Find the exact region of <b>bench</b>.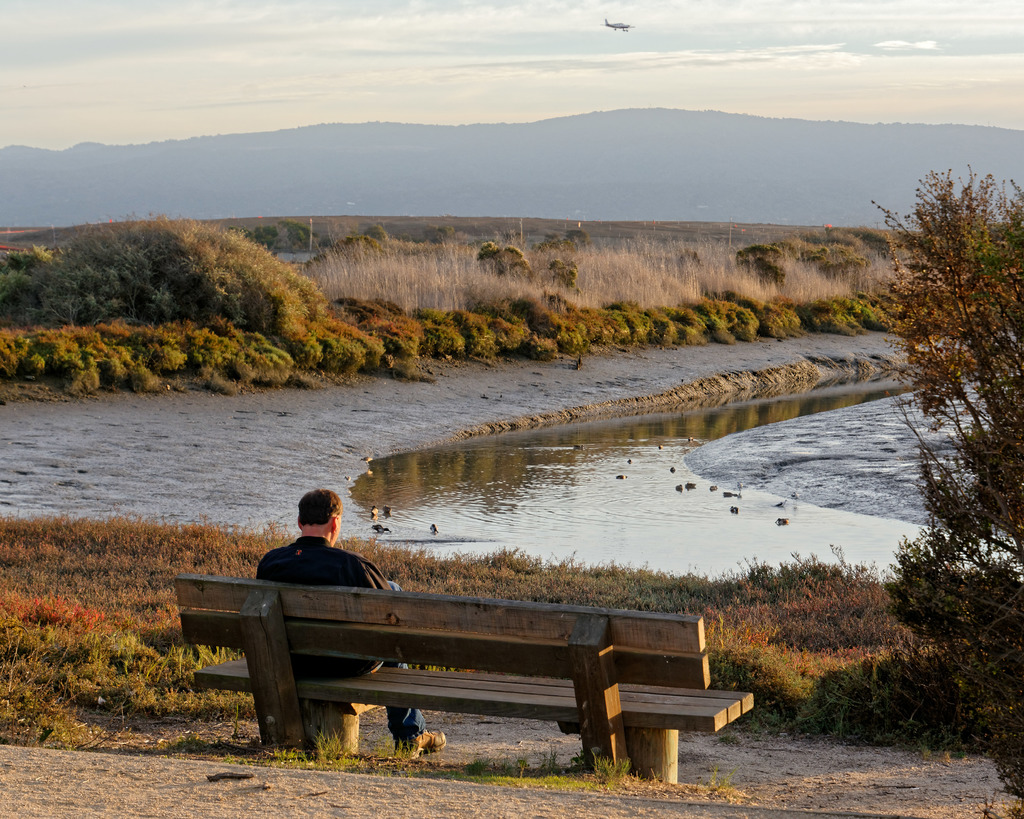
Exact region: locate(175, 574, 755, 783).
